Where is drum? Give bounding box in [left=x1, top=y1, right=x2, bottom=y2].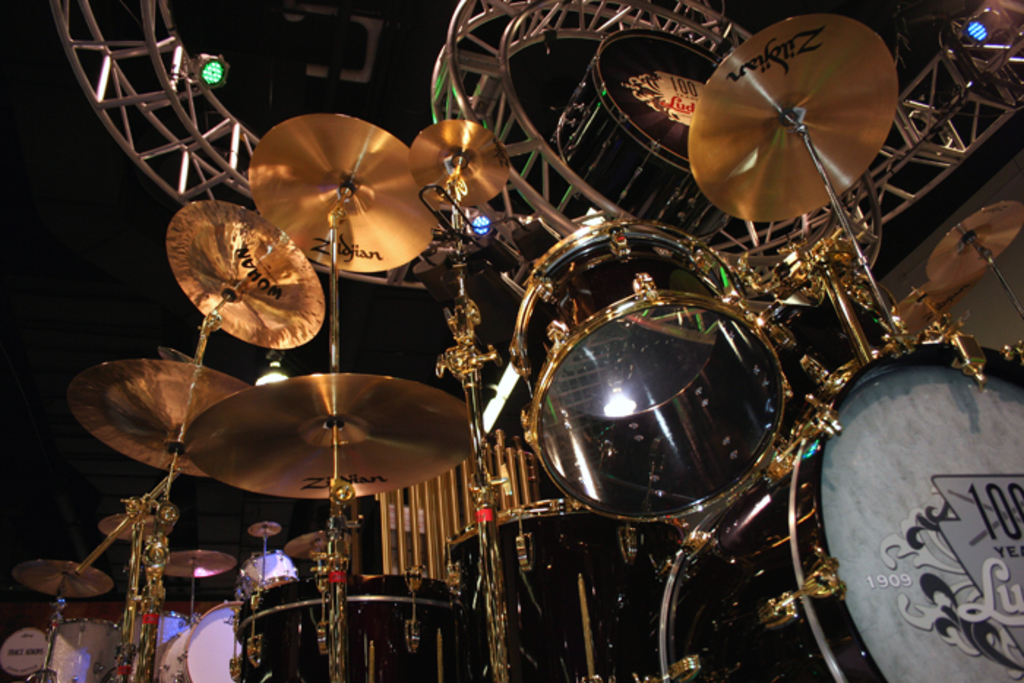
[left=512, top=221, right=783, bottom=516].
